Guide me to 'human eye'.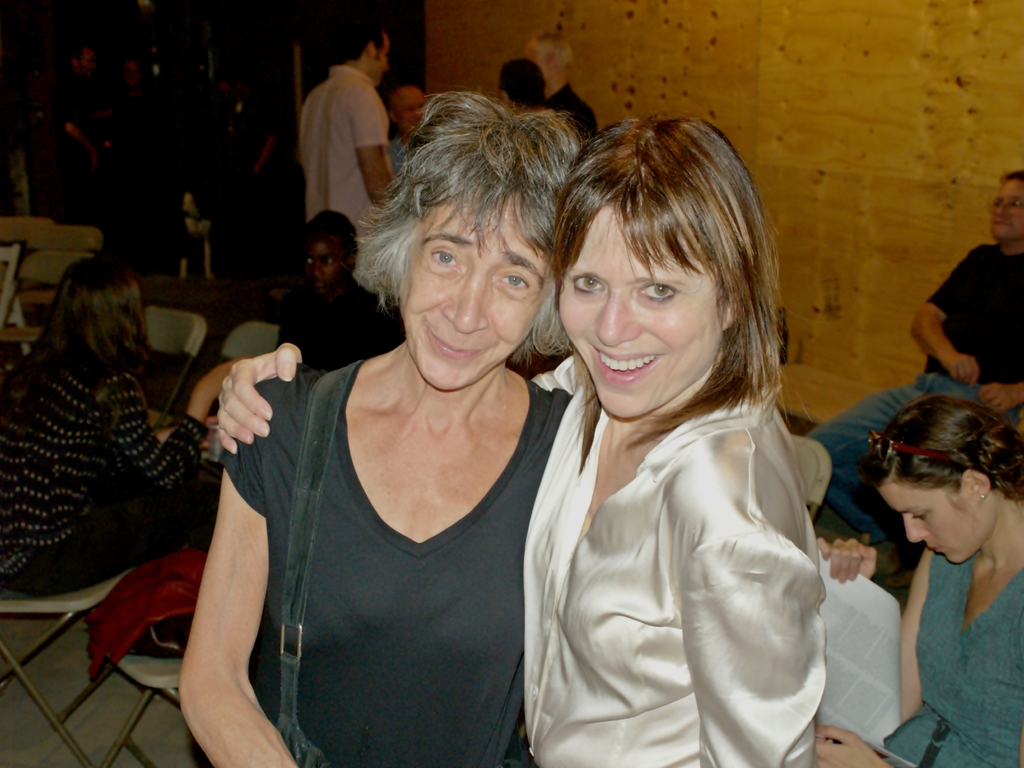
Guidance: bbox(497, 274, 532, 290).
